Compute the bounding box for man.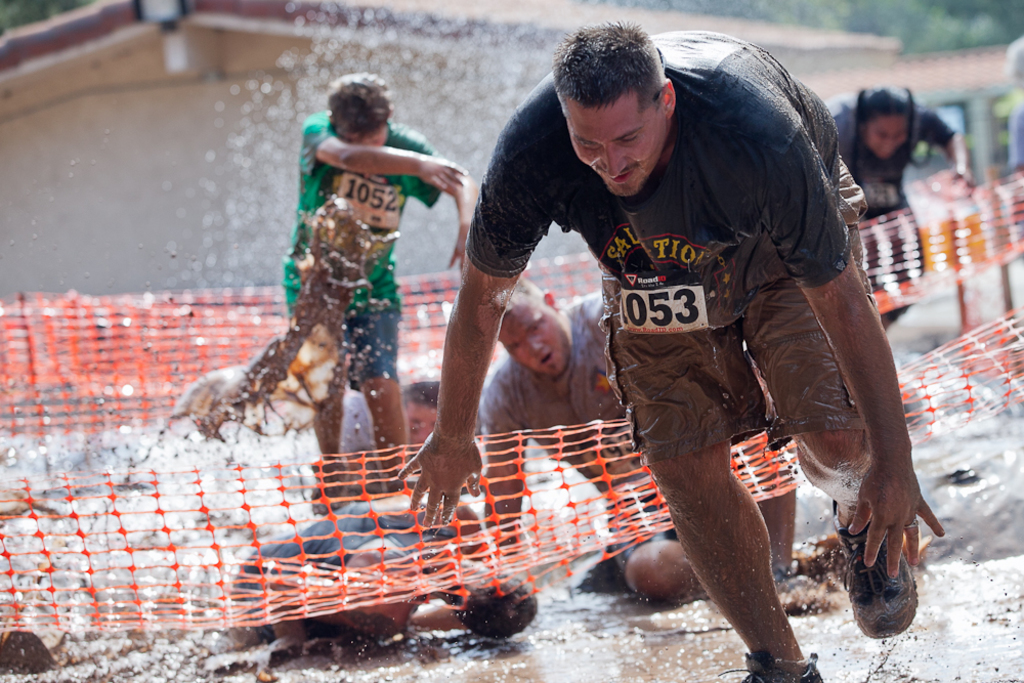
488 285 804 602.
